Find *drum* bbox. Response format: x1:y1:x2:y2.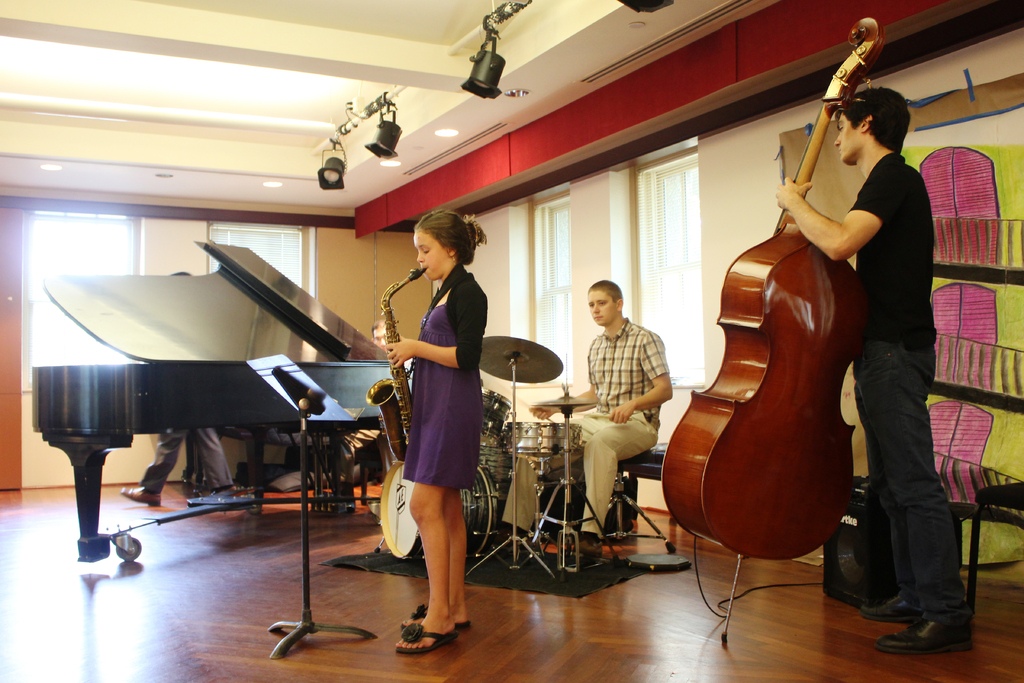
509:422:584:456.
